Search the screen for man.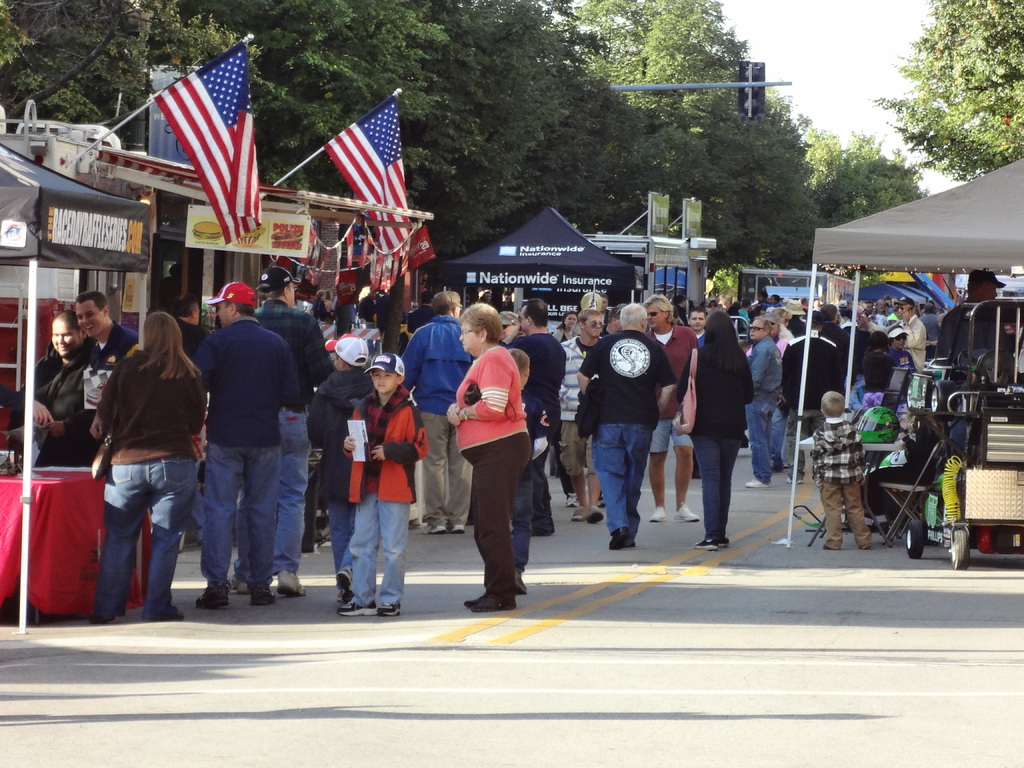
Found at left=554, top=300, right=607, bottom=519.
